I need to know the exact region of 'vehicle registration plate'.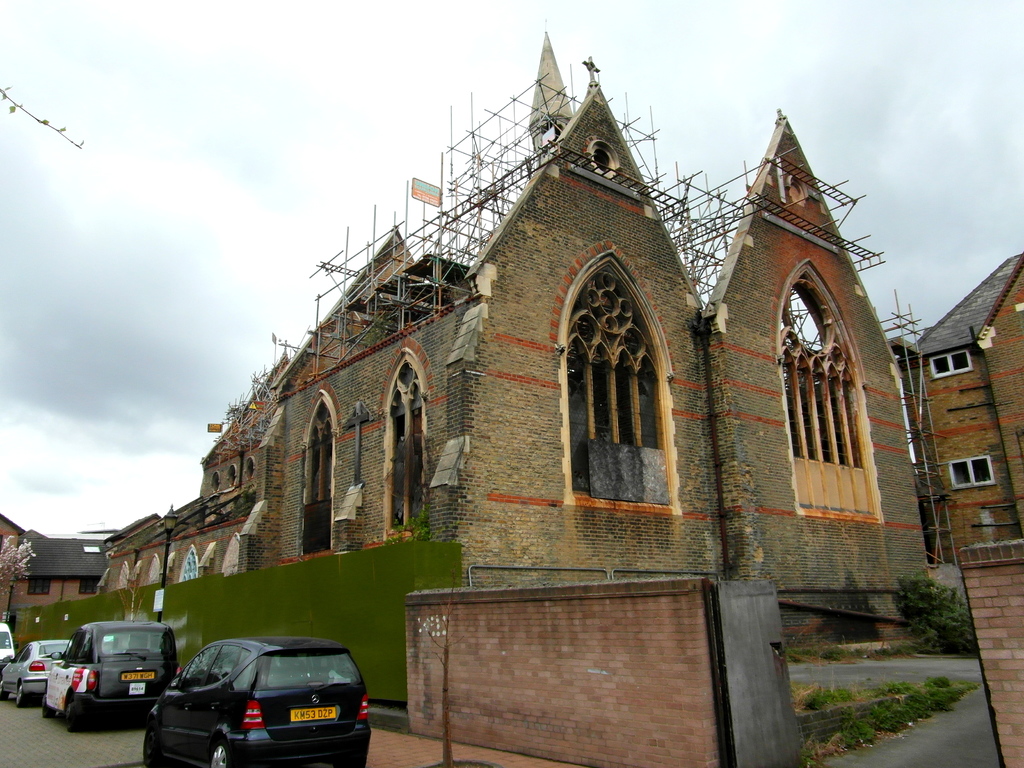
Region: 120 669 155 680.
